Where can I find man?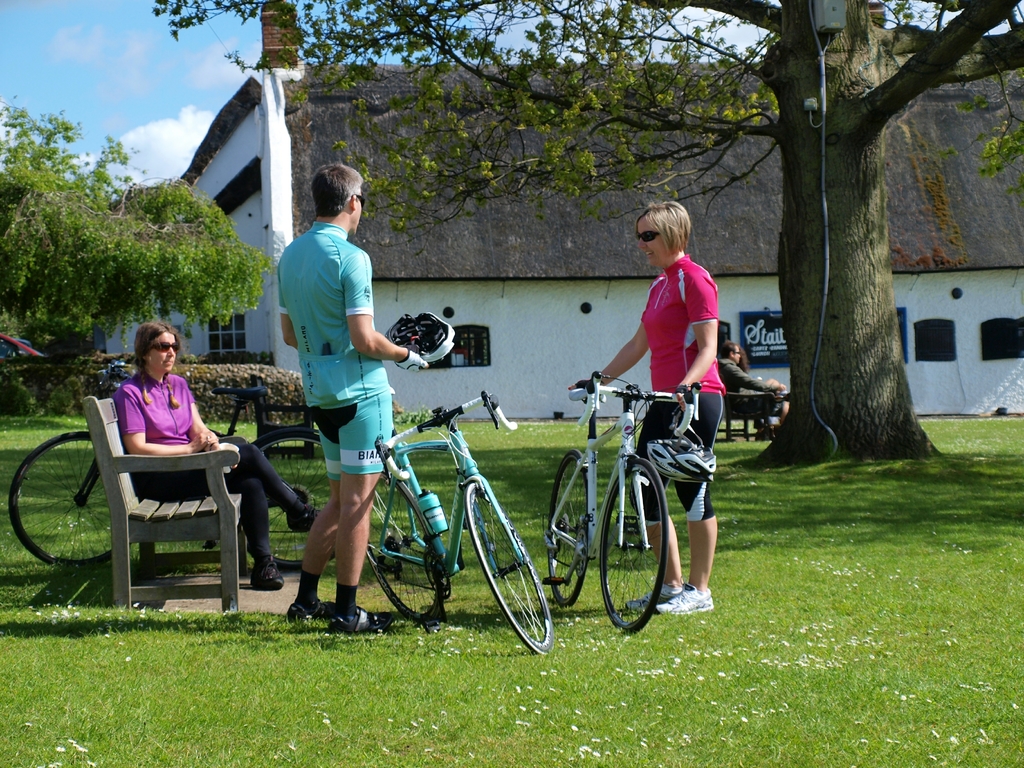
You can find it at 257, 165, 419, 623.
